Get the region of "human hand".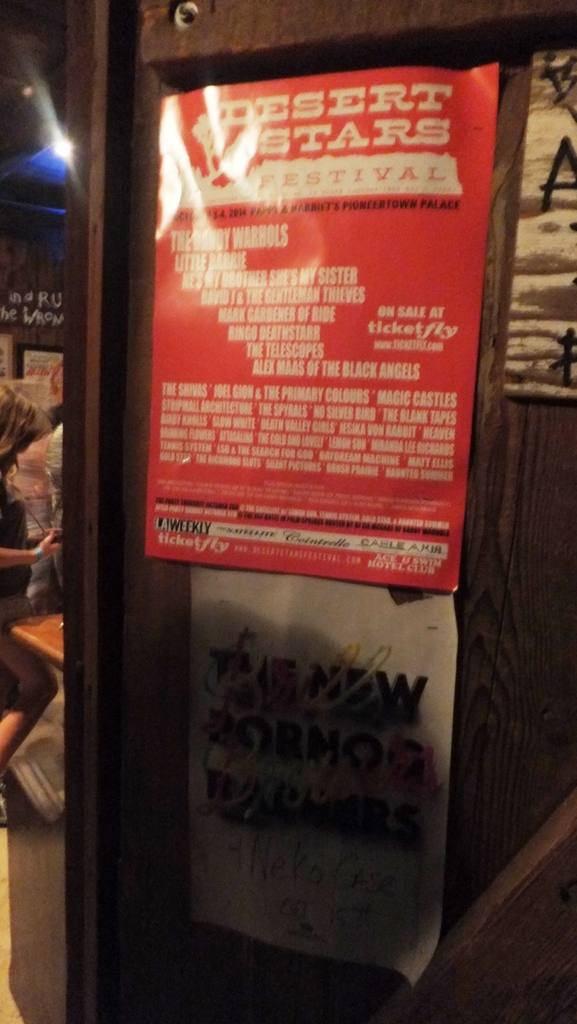
left=28, top=528, right=65, bottom=568.
